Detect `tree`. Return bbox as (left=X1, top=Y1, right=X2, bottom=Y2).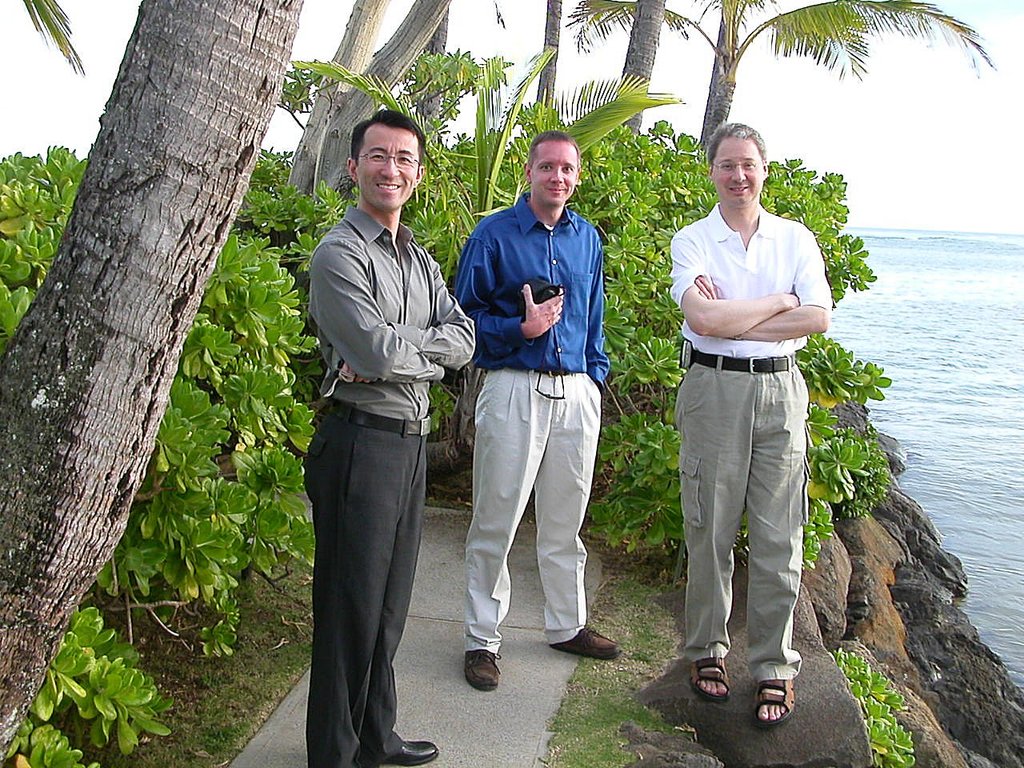
(left=425, top=0, right=477, bottom=134).
